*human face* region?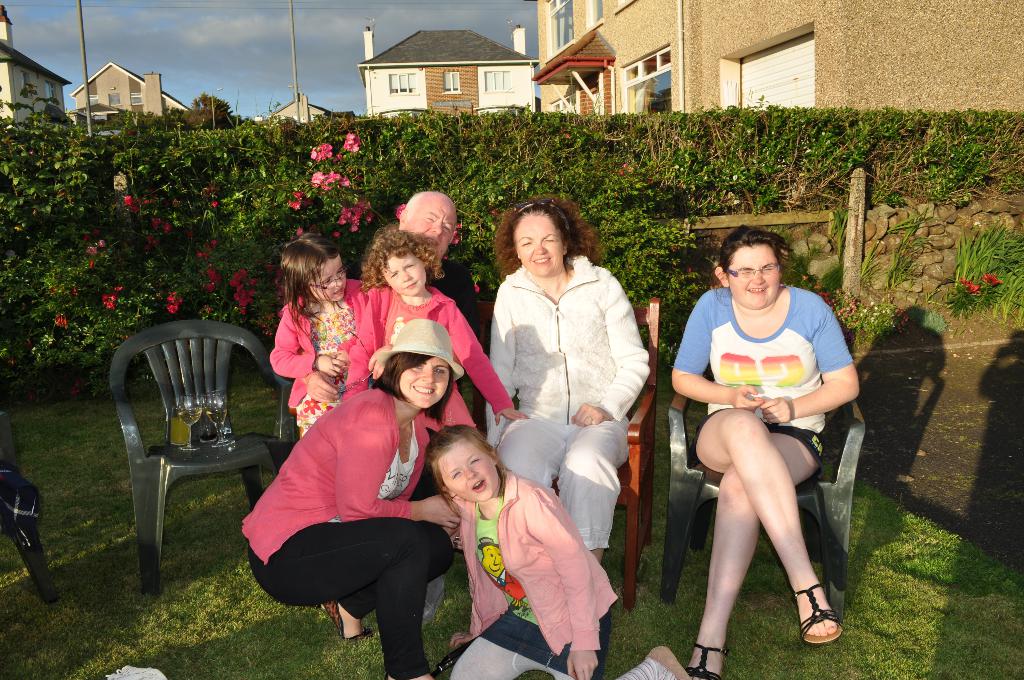
crop(516, 215, 566, 272)
